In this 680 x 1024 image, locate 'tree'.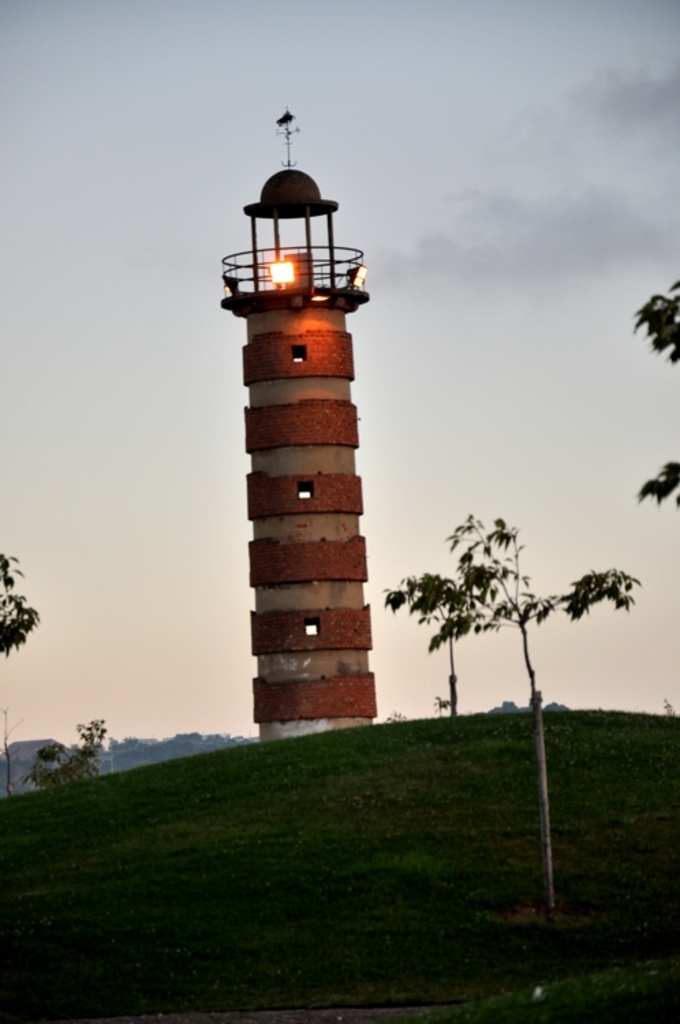
Bounding box: region(7, 715, 104, 792).
